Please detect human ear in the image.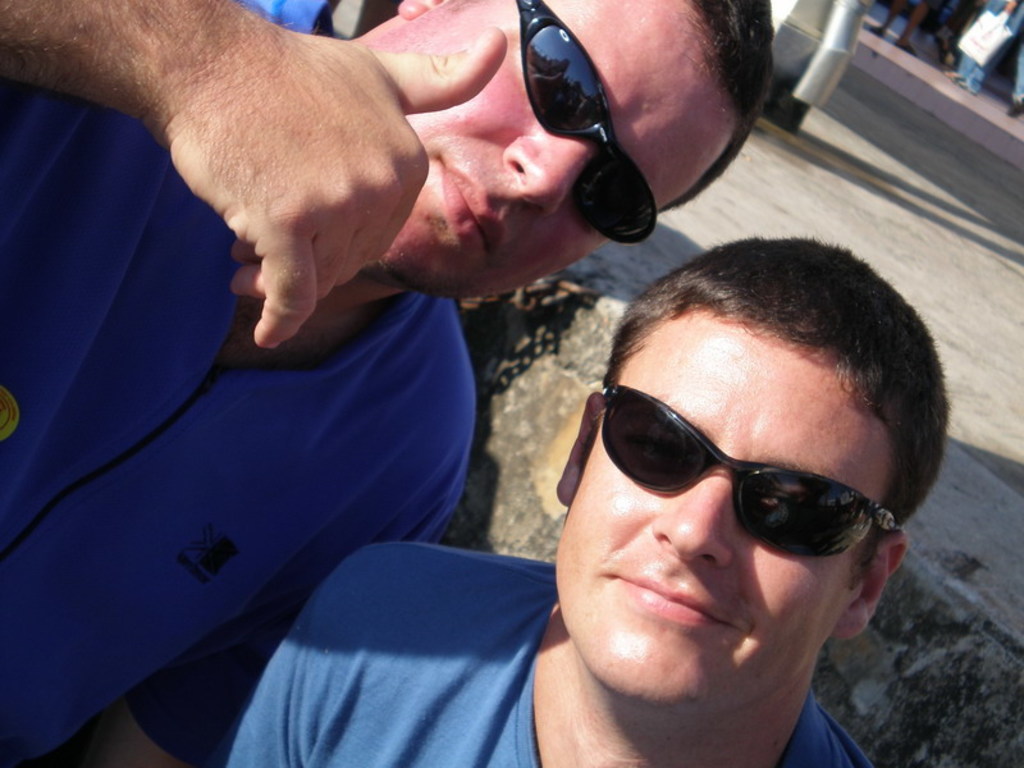
(558,392,603,517).
